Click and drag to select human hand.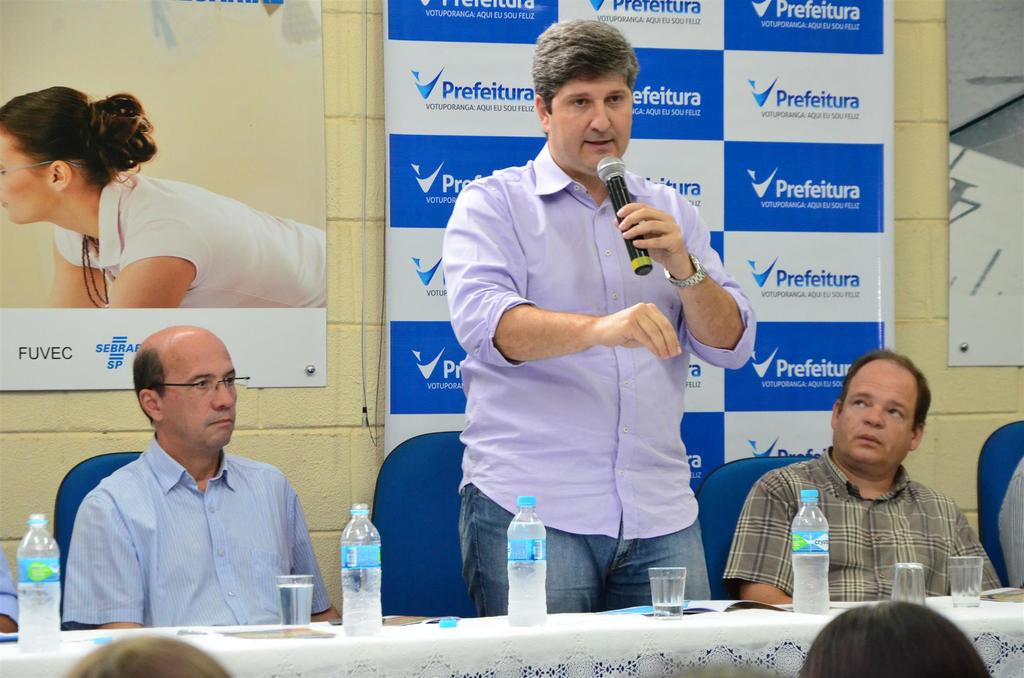
Selection: <region>595, 302, 684, 361</region>.
